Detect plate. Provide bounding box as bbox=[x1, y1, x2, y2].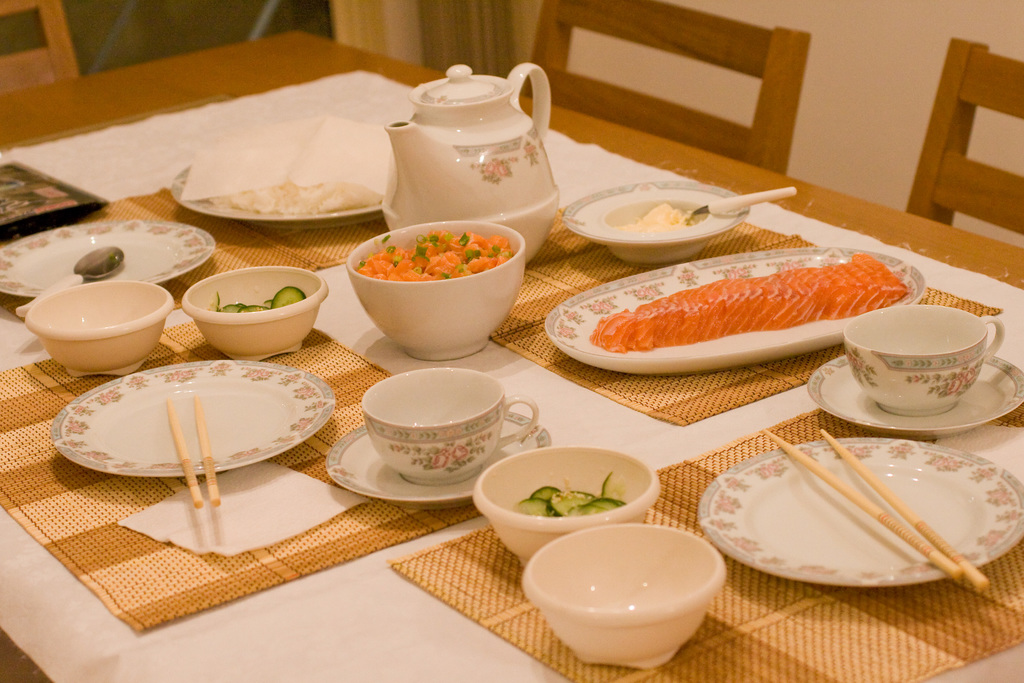
bbox=[545, 243, 933, 374].
